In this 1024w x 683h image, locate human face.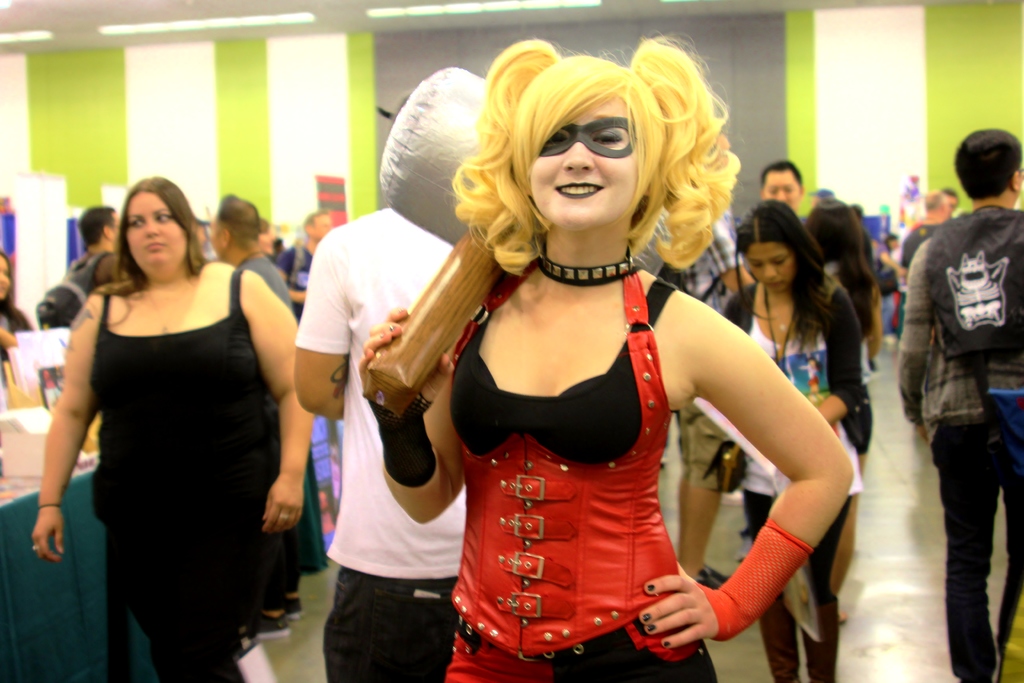
Bounding box: Rect(748, 242, 797, 292).
